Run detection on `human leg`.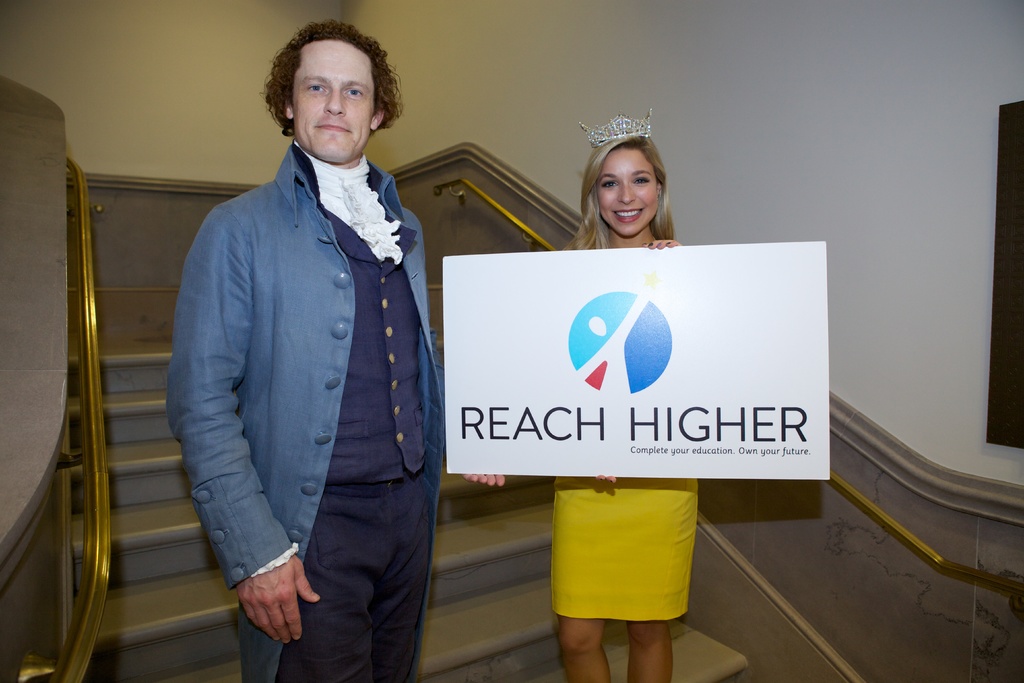
Result: bbox=(269, 475, 381, 682).
